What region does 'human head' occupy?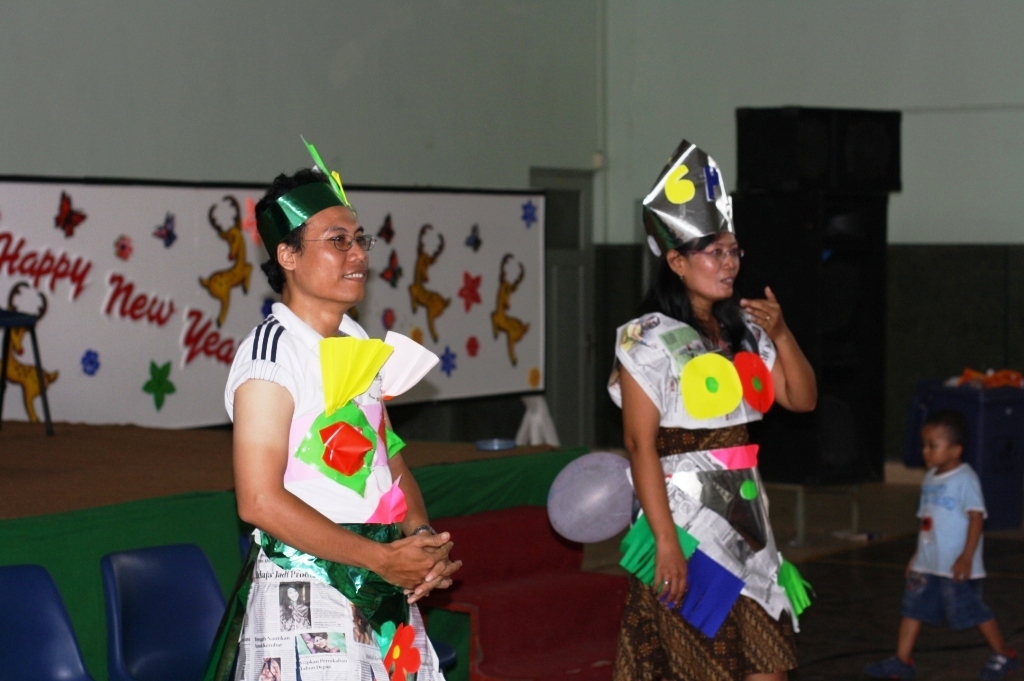
922, 408, 975, 468.
